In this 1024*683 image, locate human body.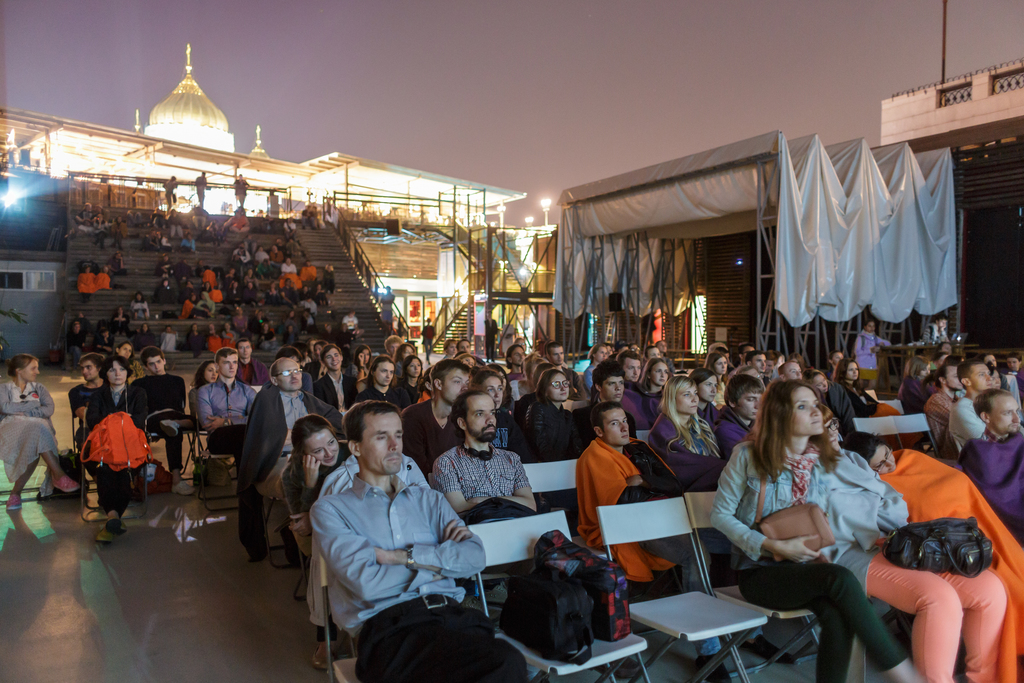
Bounding box: (961, 392, 1023, 532).
